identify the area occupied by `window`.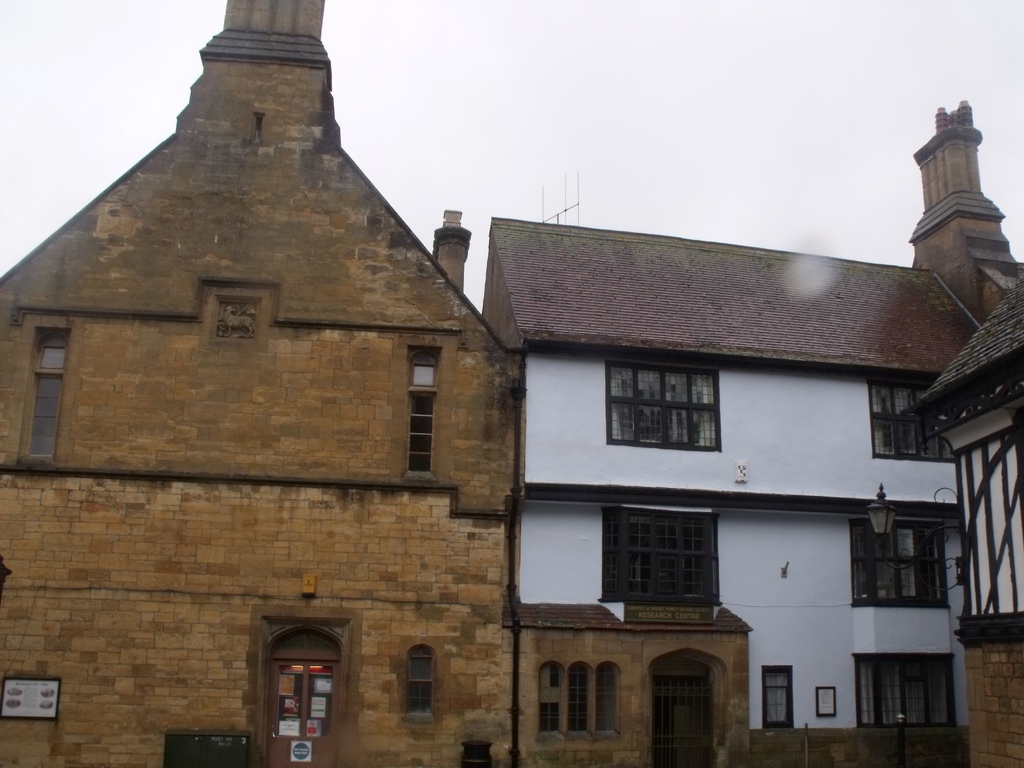
Area: (558,660,591,743).
